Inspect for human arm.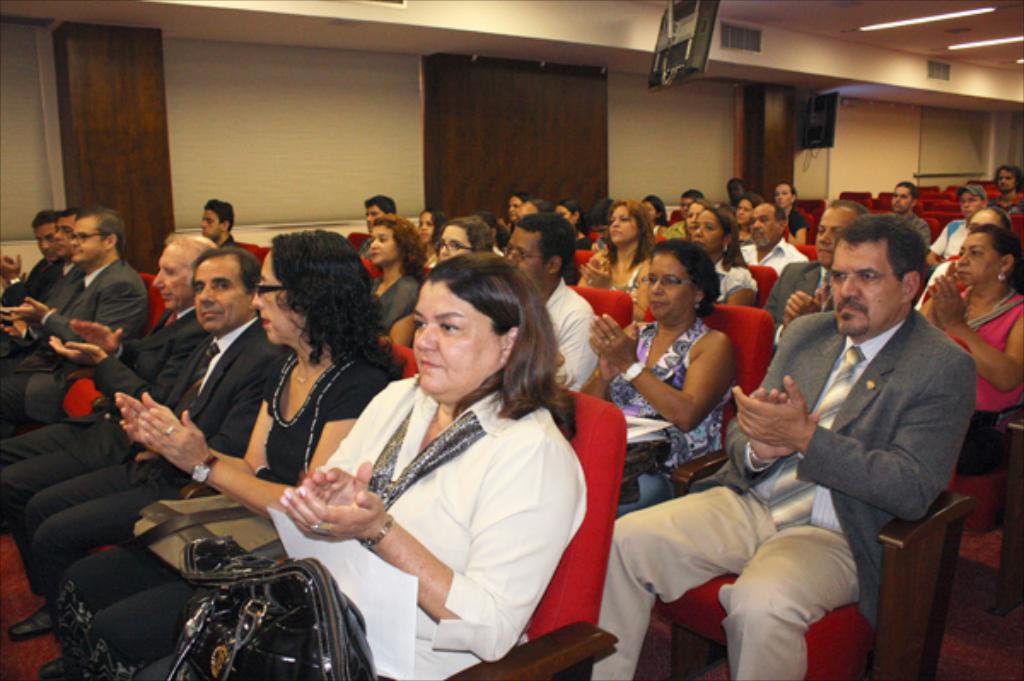
Inspection: {"left": 759, "top": 259, "right": 826, "bottom": 340}.
